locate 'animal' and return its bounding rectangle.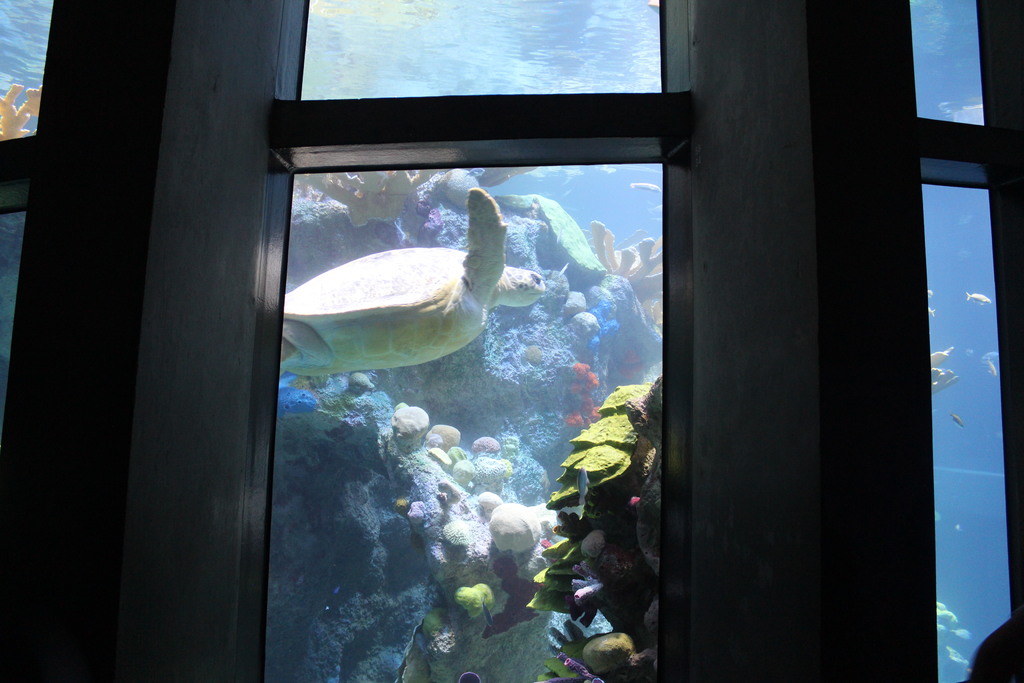
988,359,997,378.
